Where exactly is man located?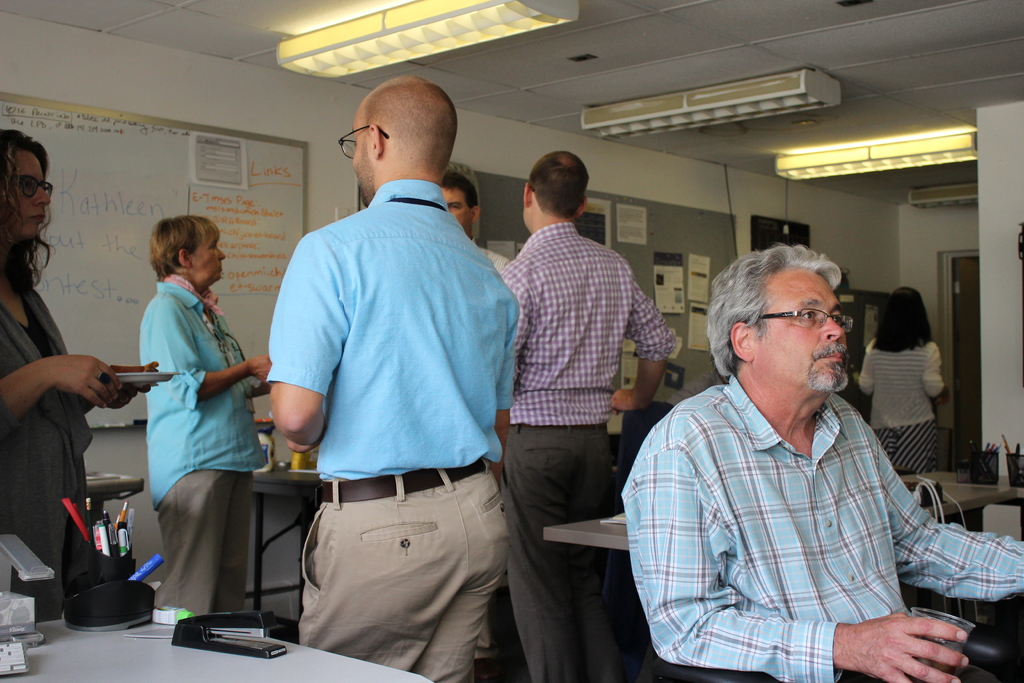
Its bounding box is 619 239 973 677.
